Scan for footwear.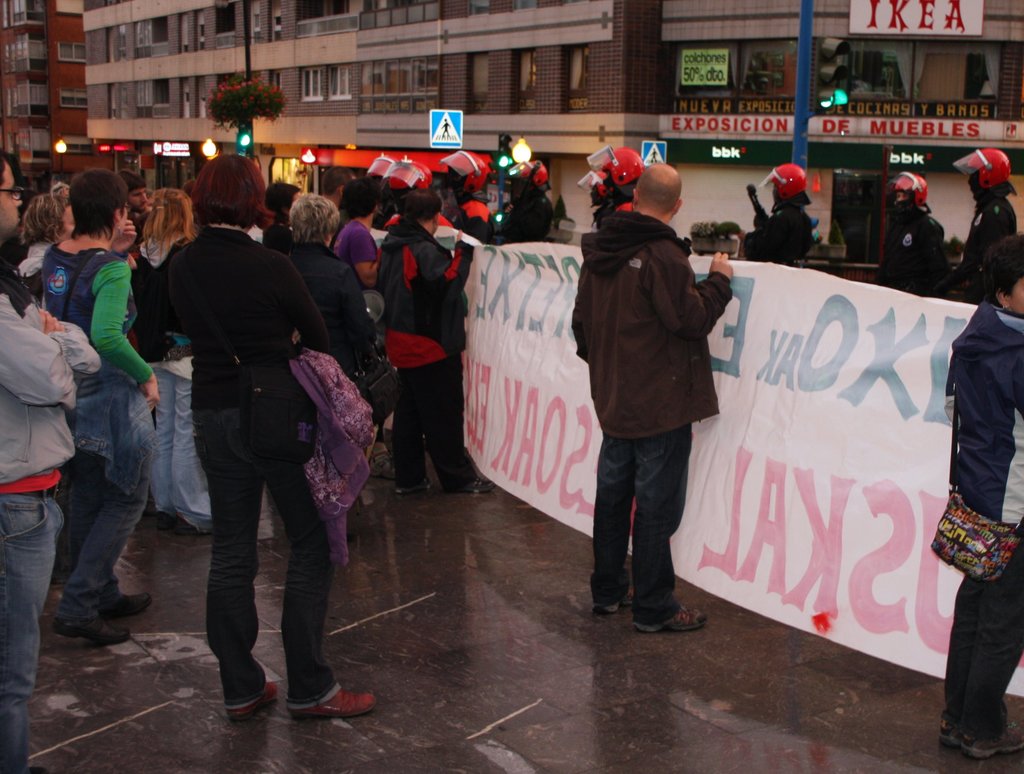
Scan result: {"x1": 157, "y1": 509, "x2": 175, "y2": 529}.
